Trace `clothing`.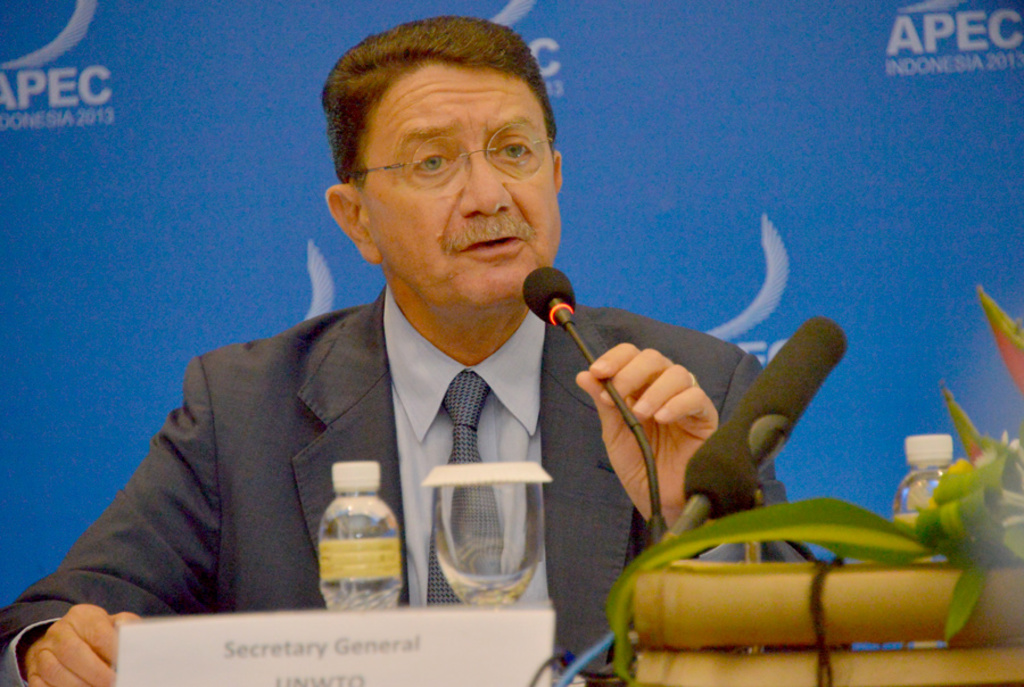
Traced to bbox=(50, 293, 663, 634).
